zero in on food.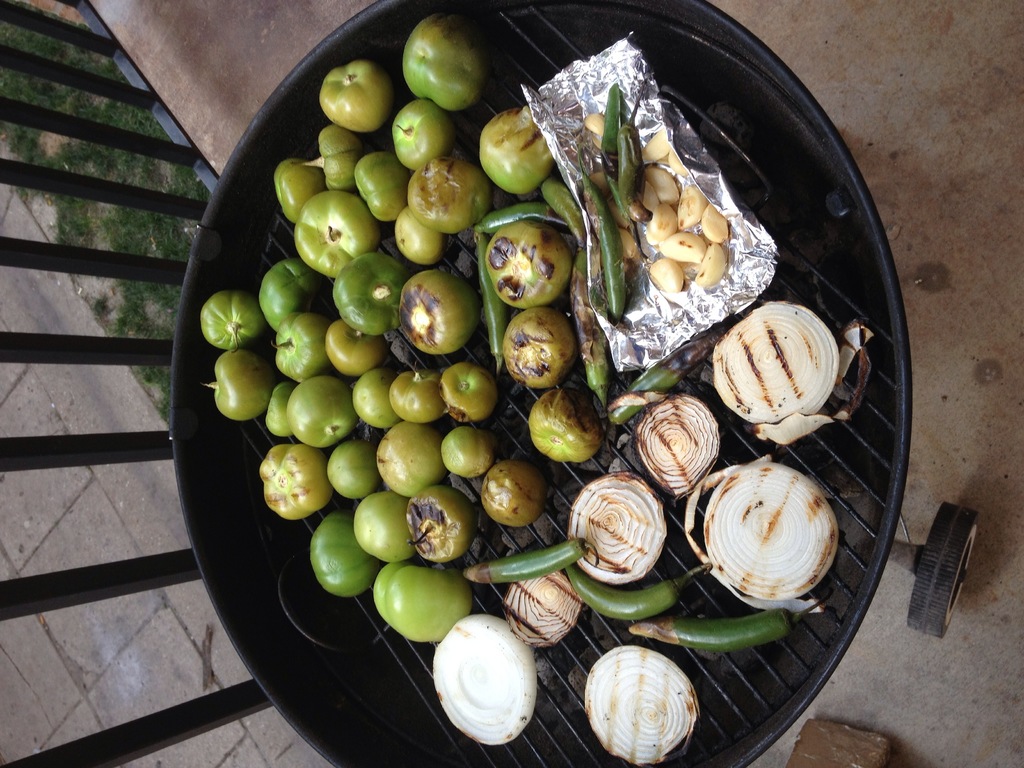
Zeroed in: x1=684 y1=459 x2=842 y2=612.
